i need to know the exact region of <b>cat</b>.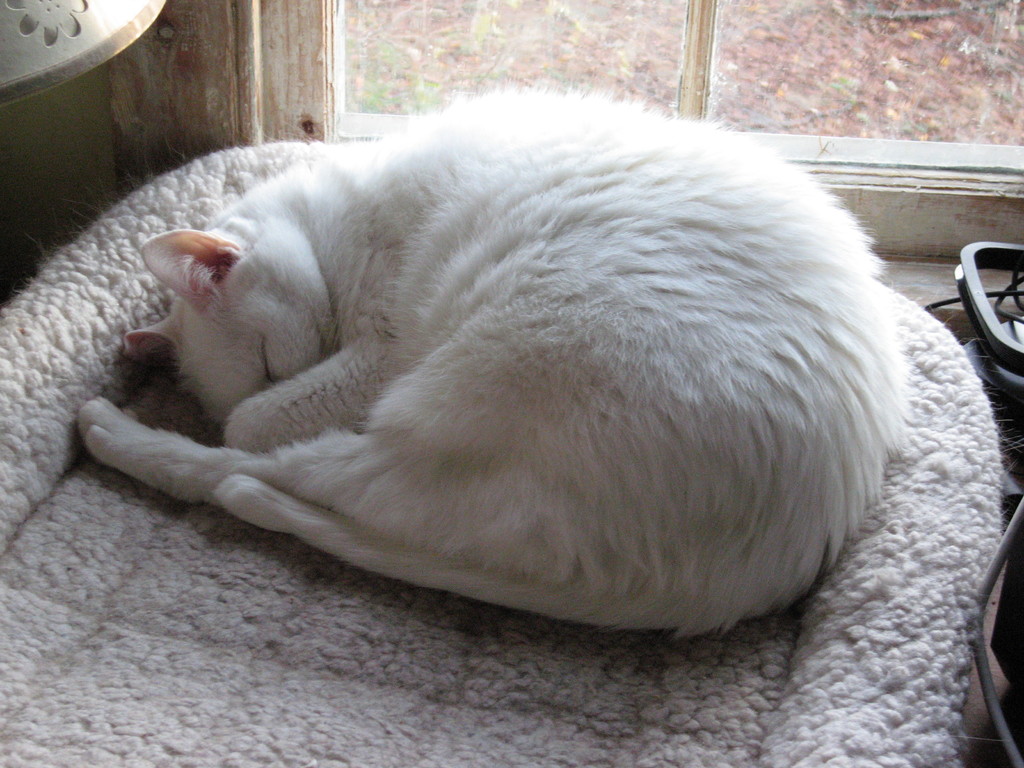
Region: bbox=(76, 79, 911, 645).
